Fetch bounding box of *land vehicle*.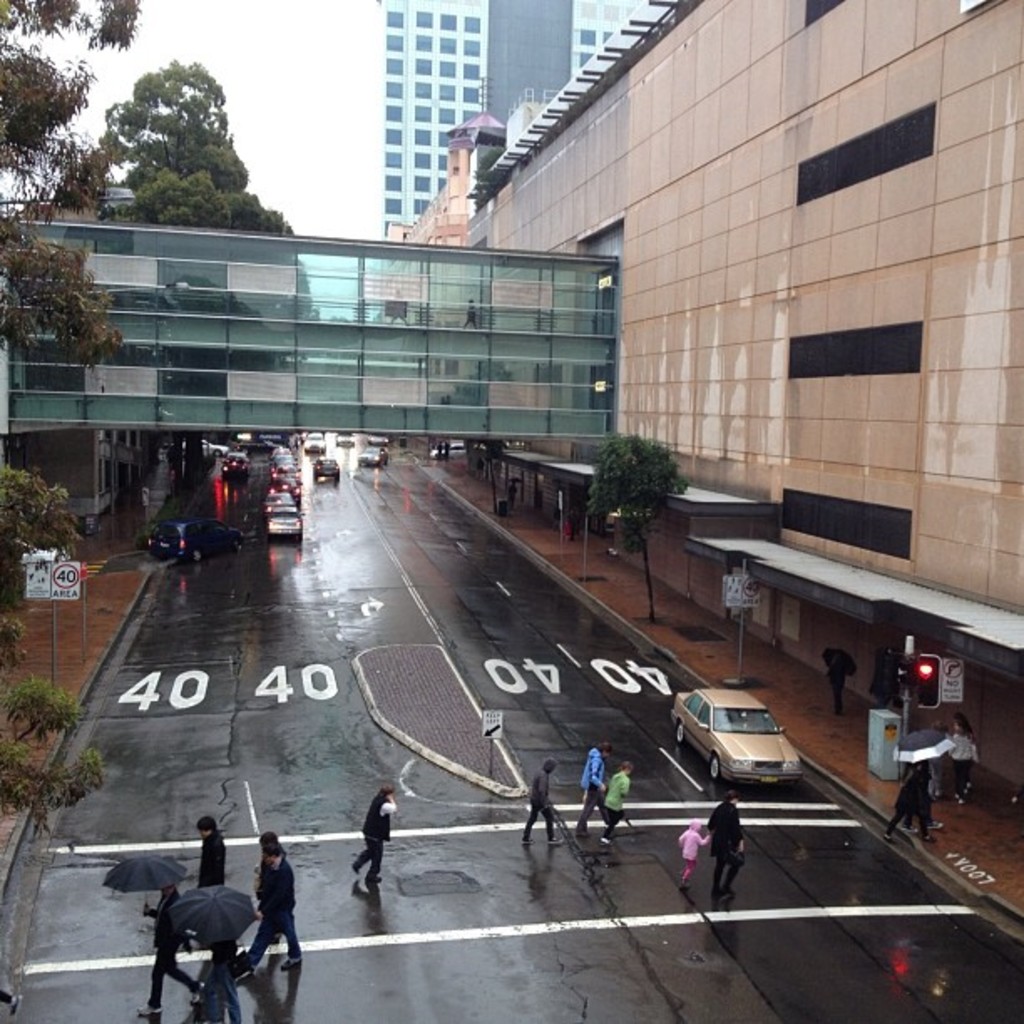
Bbox: region(268, 479, 306, 504).
